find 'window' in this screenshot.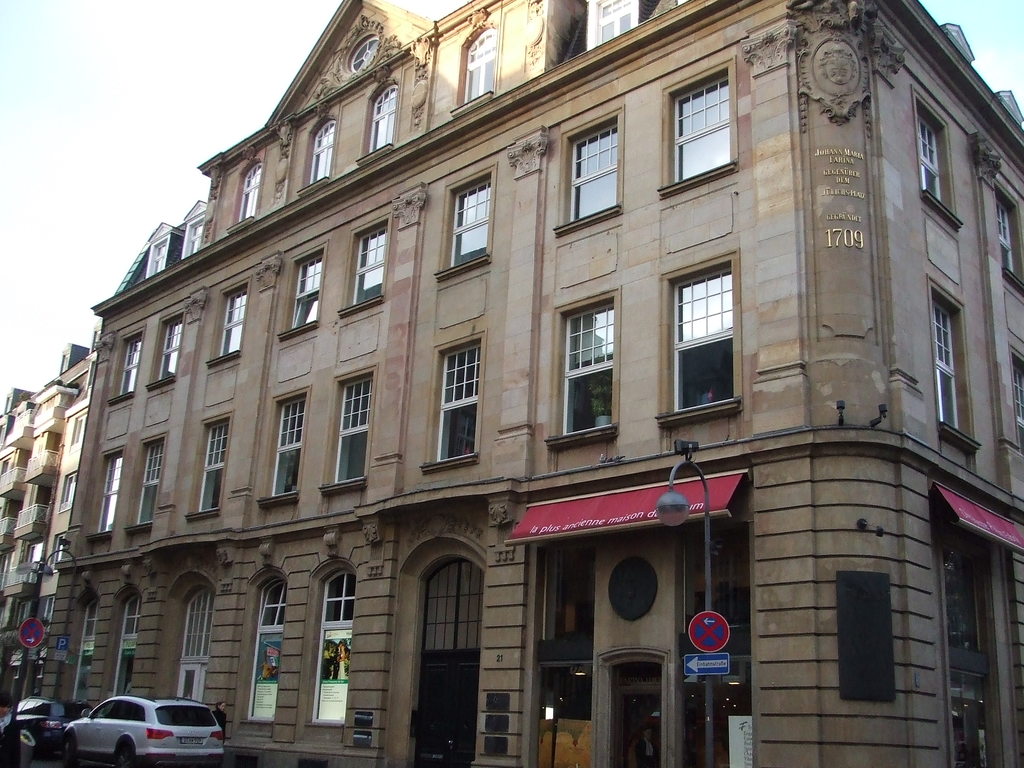
The bounding box for 'window' is 568/122/614/220.
